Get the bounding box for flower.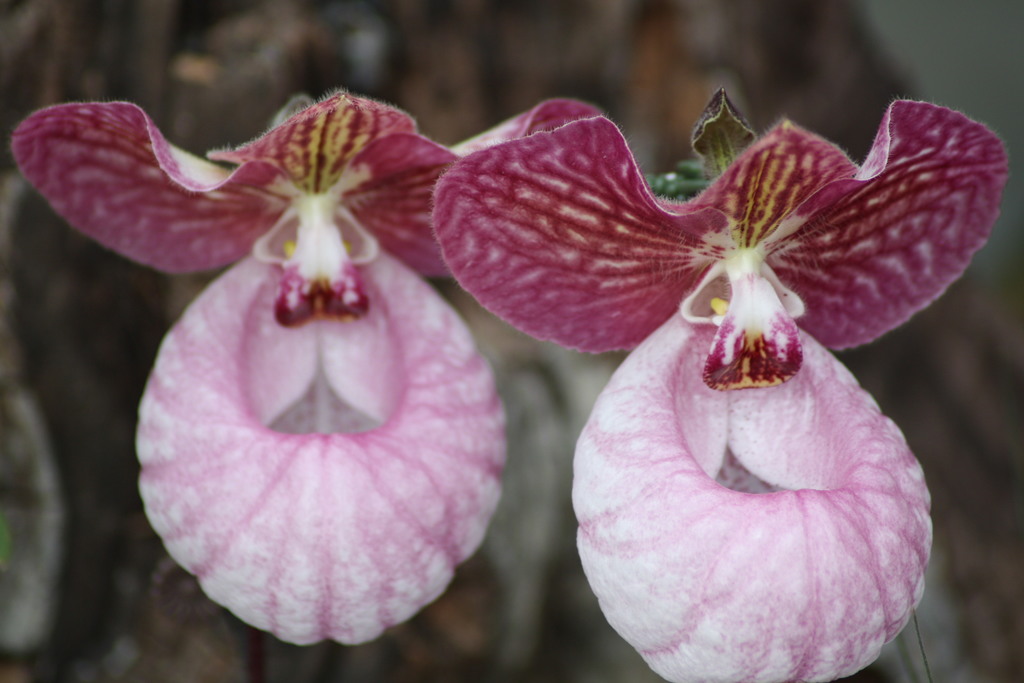
box(428, 101, 1006, 682).
